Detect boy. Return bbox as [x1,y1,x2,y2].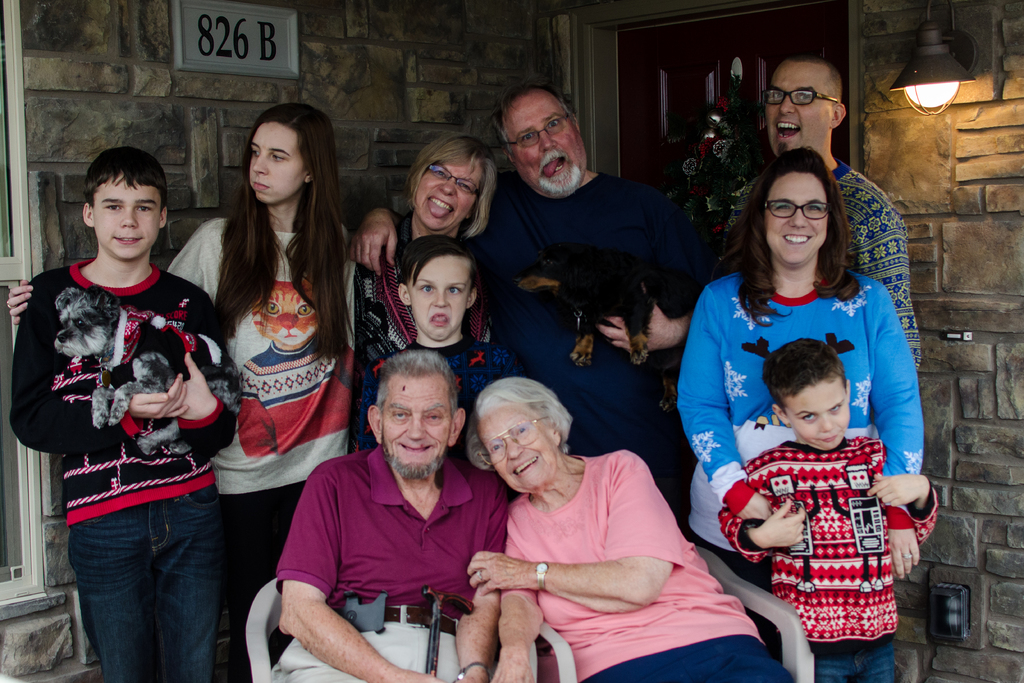
[10,146,237,682].
